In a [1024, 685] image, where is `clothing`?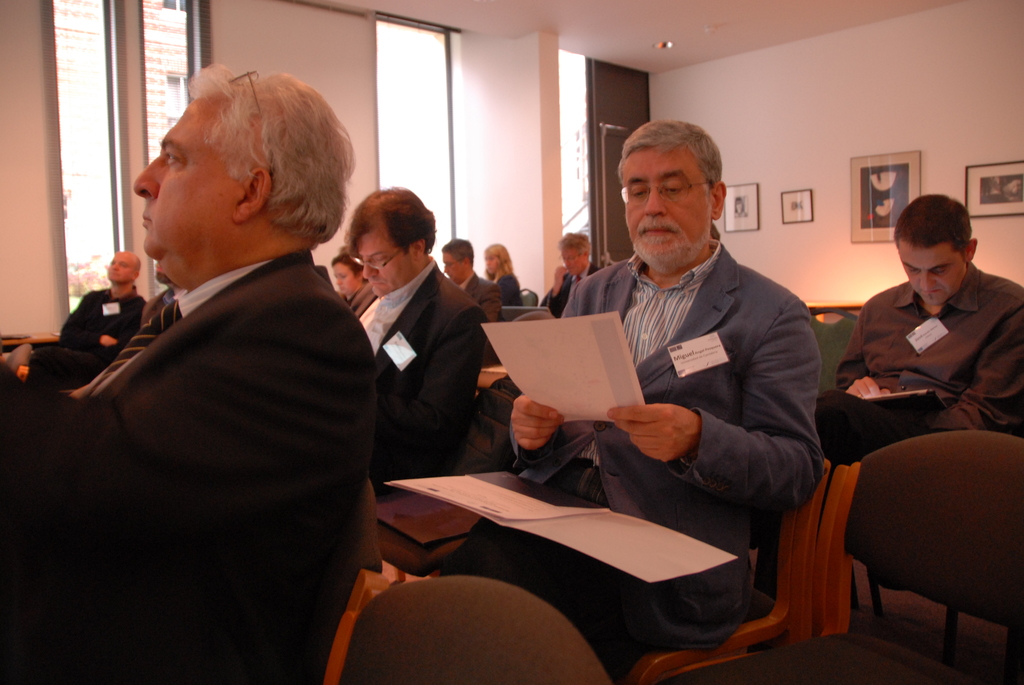
x1=0, y1=236, x2=387, y2=684.
